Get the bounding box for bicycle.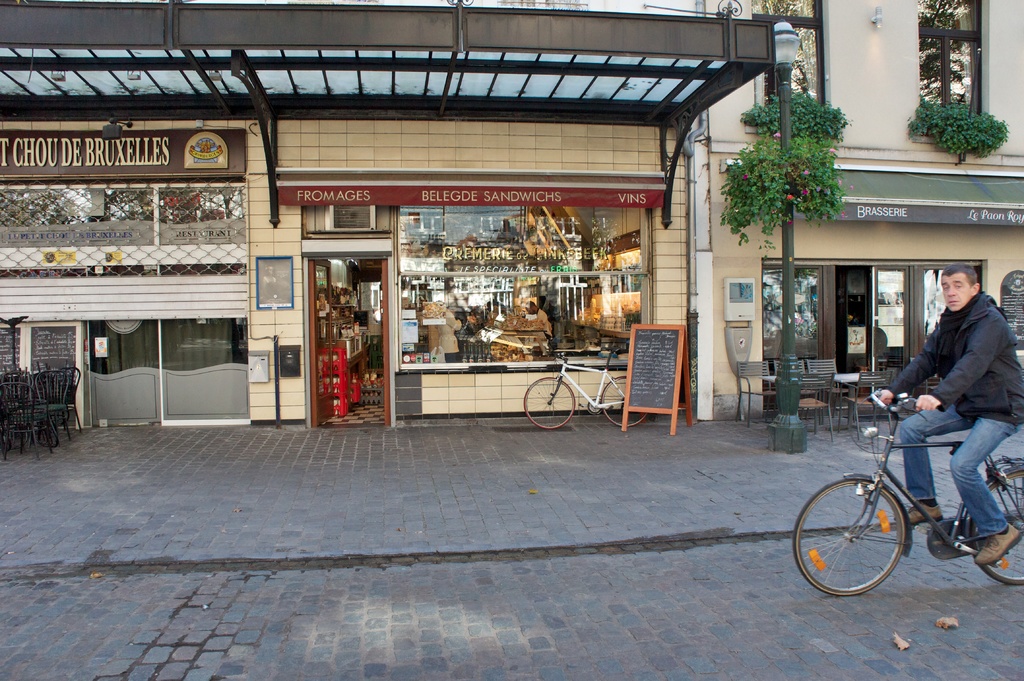
[518, 348, 645, 429].
